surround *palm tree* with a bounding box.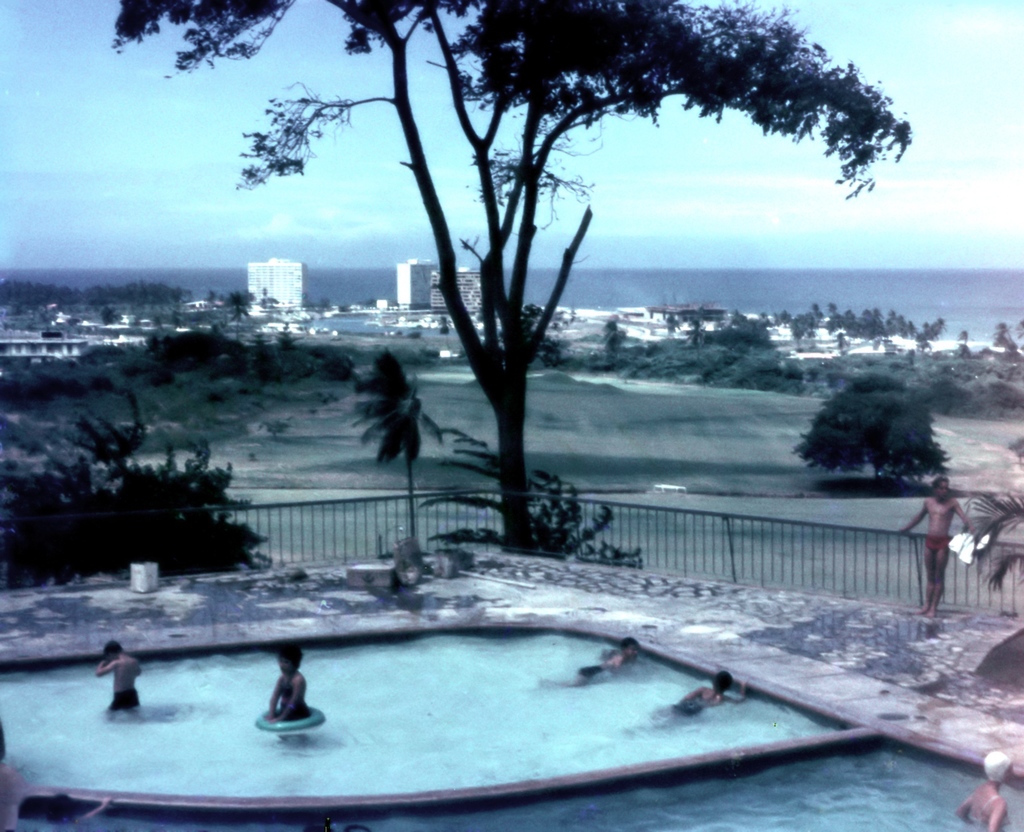
detection(909, 315, 963, 359).
